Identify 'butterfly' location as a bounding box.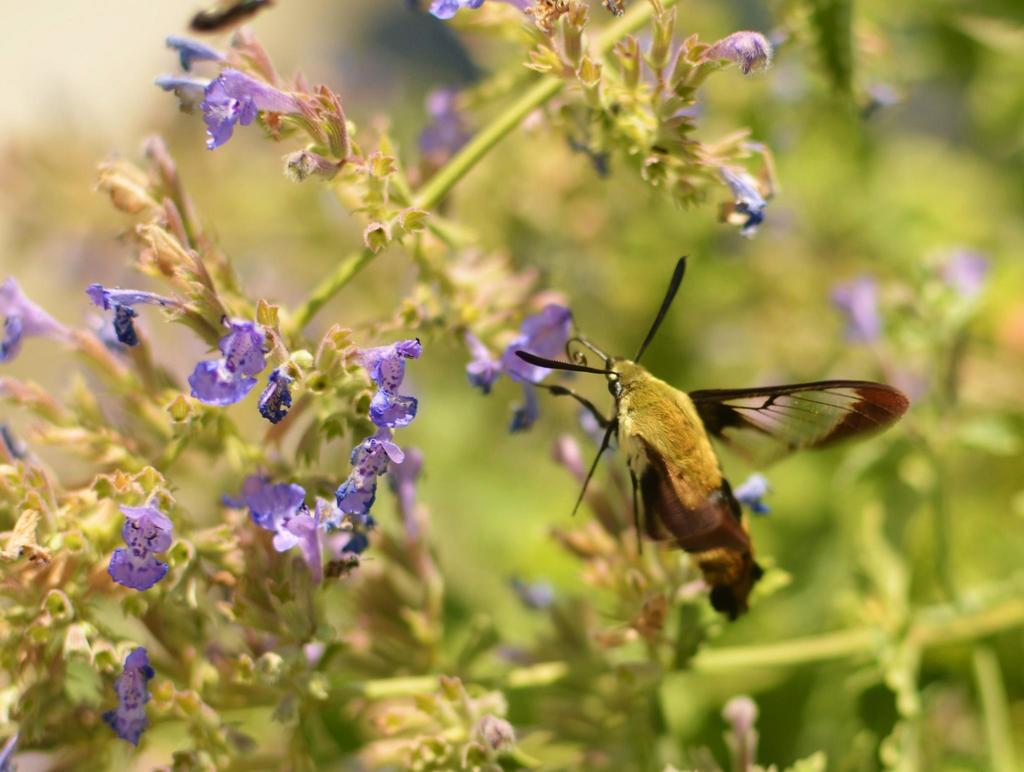
box(477, 231, 908, 625).
